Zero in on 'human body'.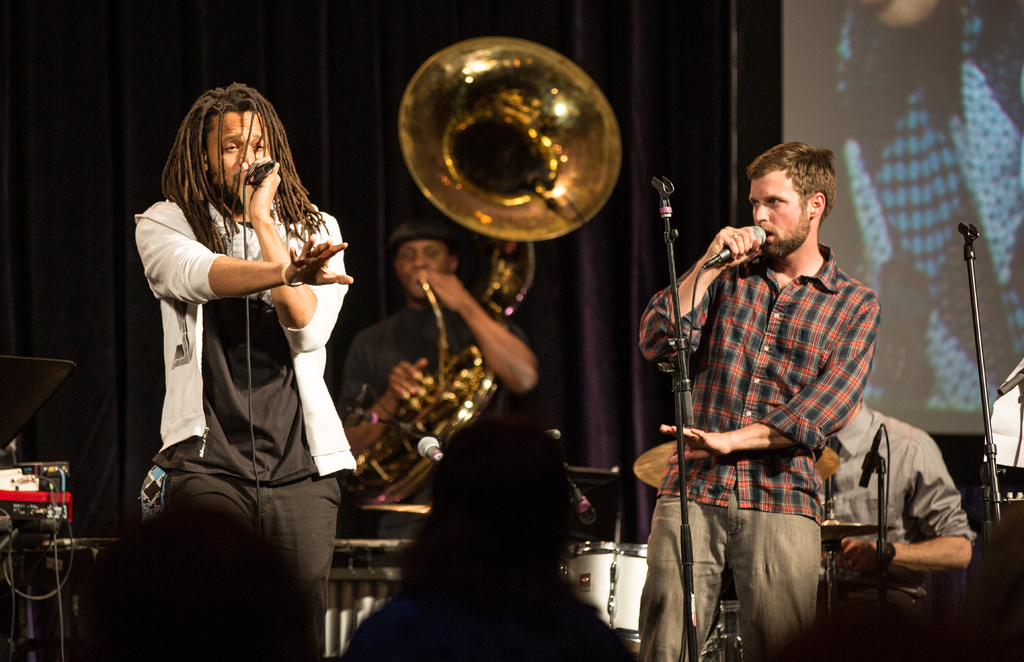
Zeroed in: [left=653, top=157, right=877, bottom=648].
